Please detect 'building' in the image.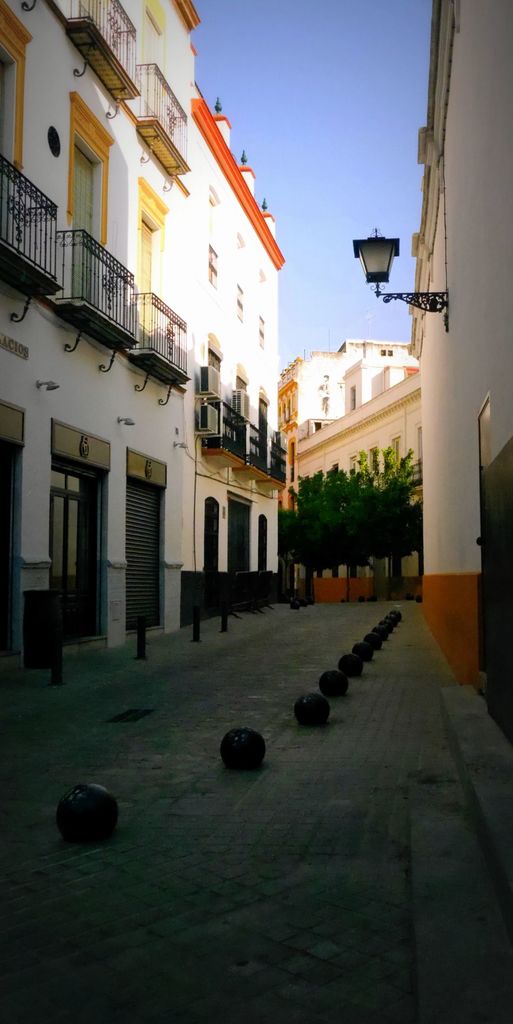
bbox=[278, 342, 418, 440].
